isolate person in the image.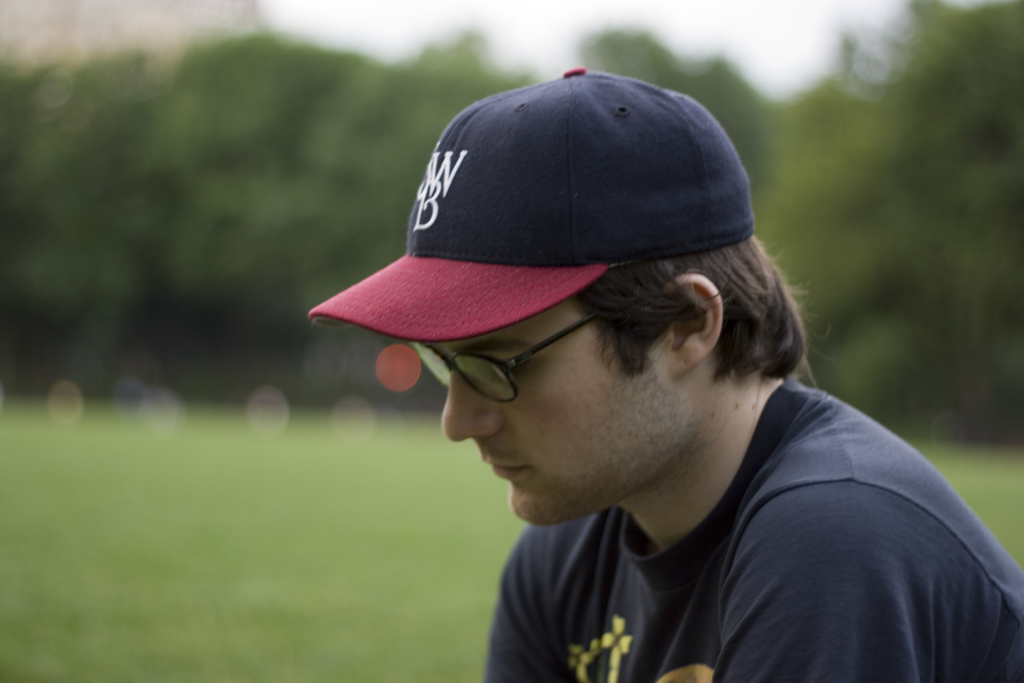
Isolated region: [286, 76, 923, 682].
